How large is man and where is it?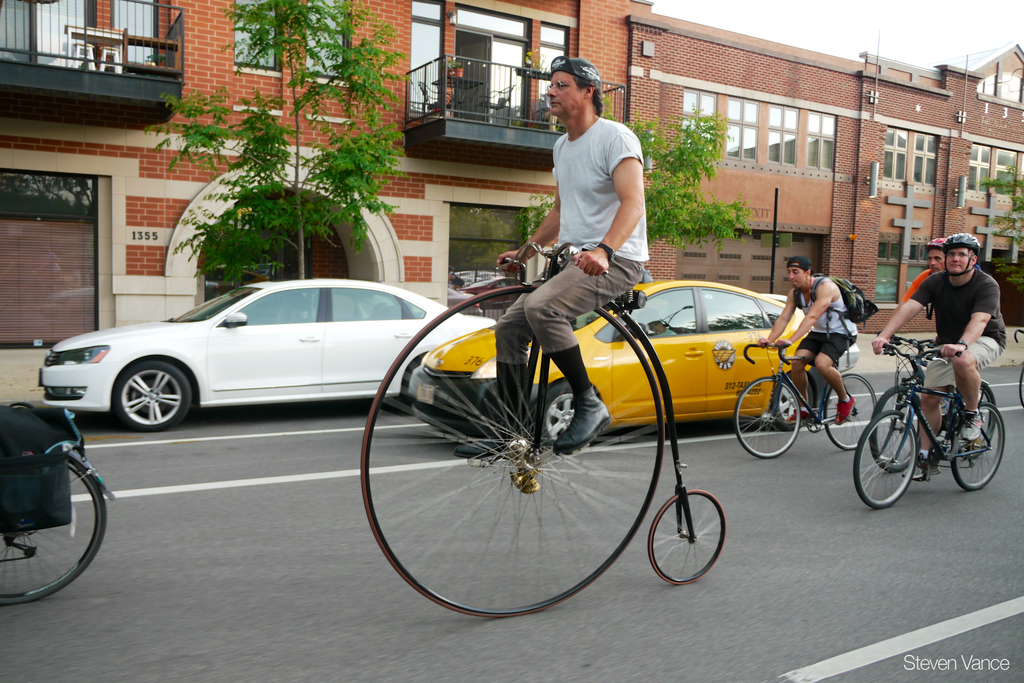
Bounding box: l=758, t=257, r=858, b=424.
